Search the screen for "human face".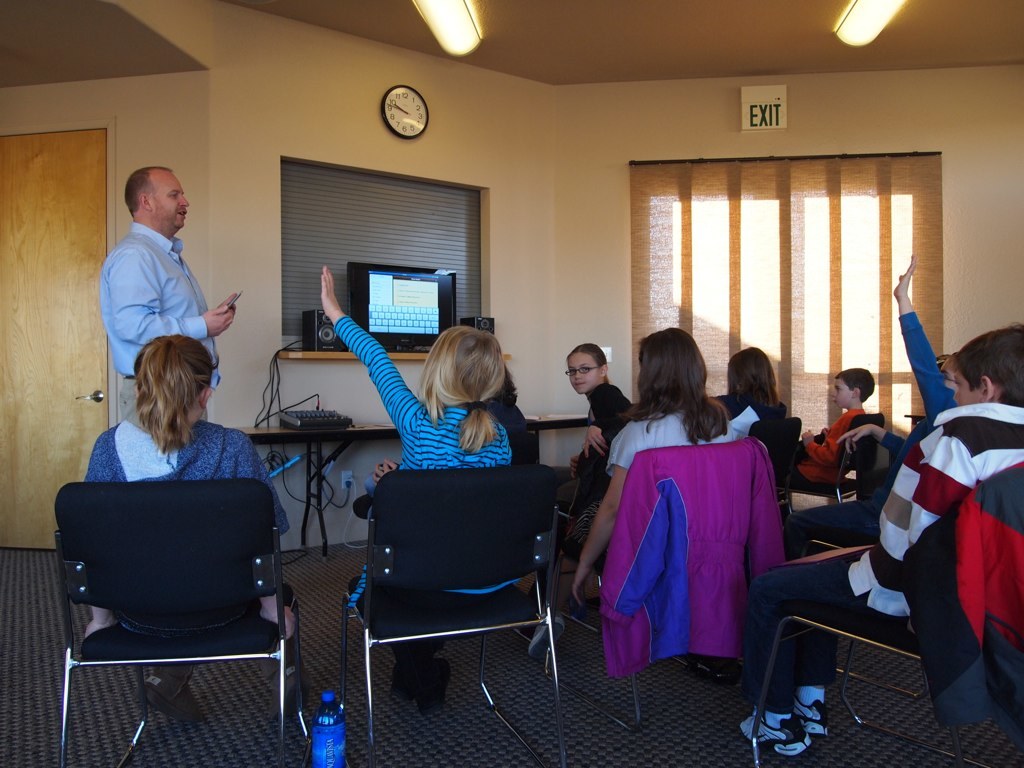
Found at (x1=953, y1=374, x2=975, y2=405).
